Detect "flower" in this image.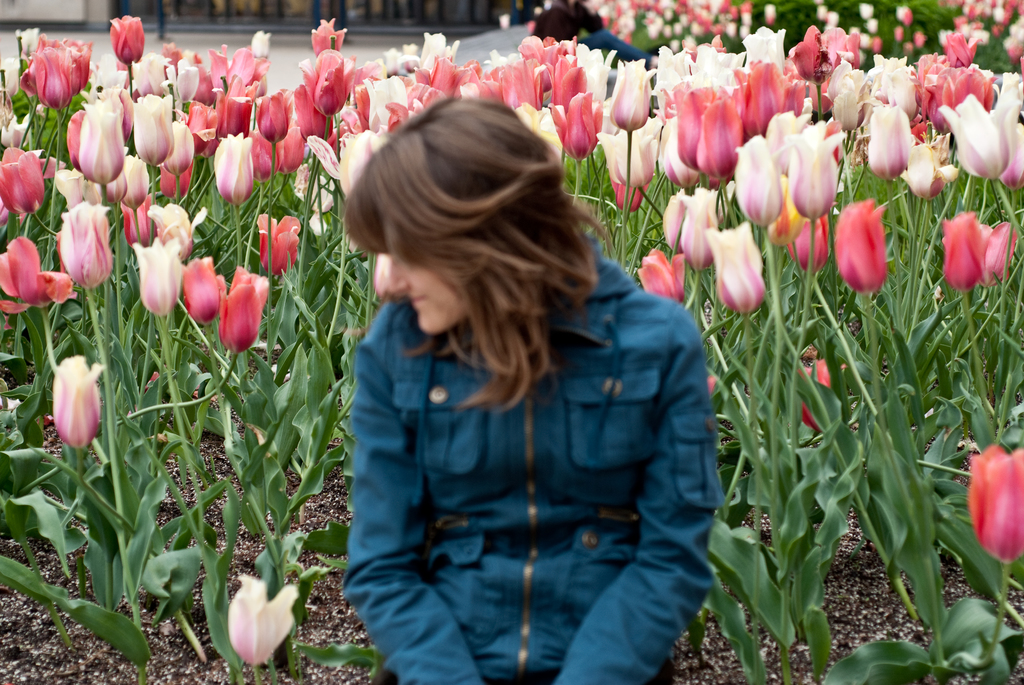
Detection: (x1=607, y1=54, x2=652, y2=135).
